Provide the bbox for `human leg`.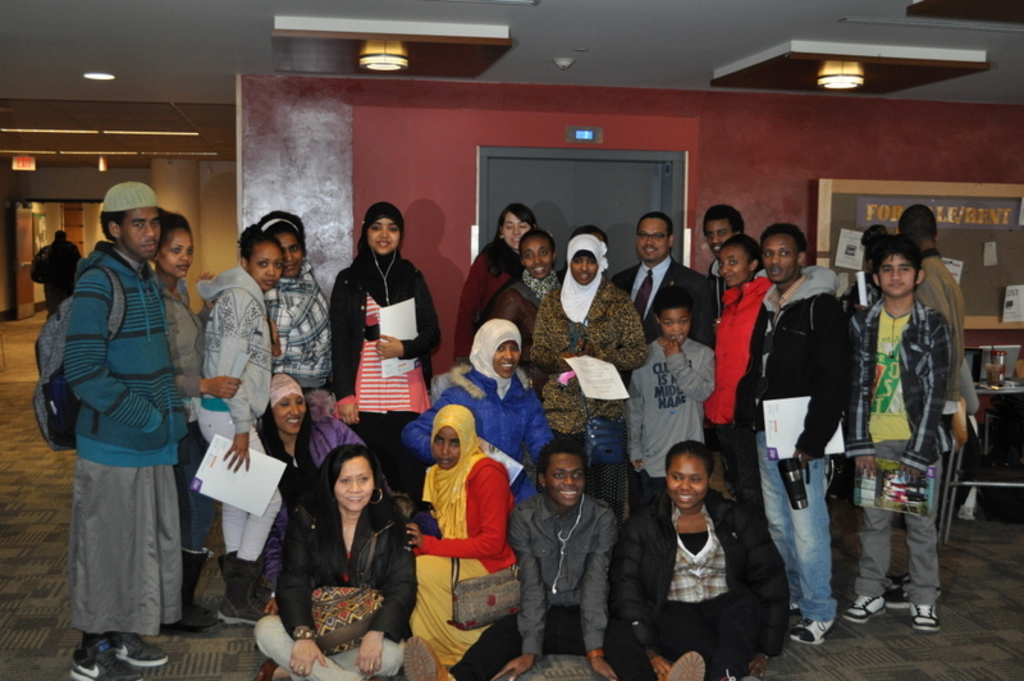
detection(899, 456, 941, 631).
